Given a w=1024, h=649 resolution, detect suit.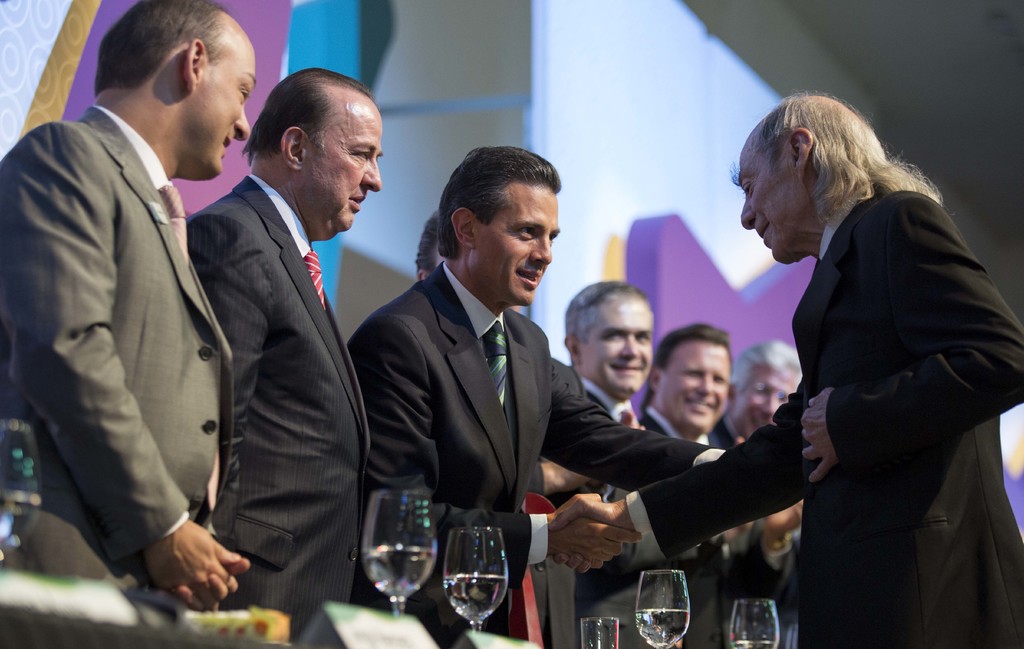
{"left": 715, "top": 416, "right": 803, "bottom": 648}.
